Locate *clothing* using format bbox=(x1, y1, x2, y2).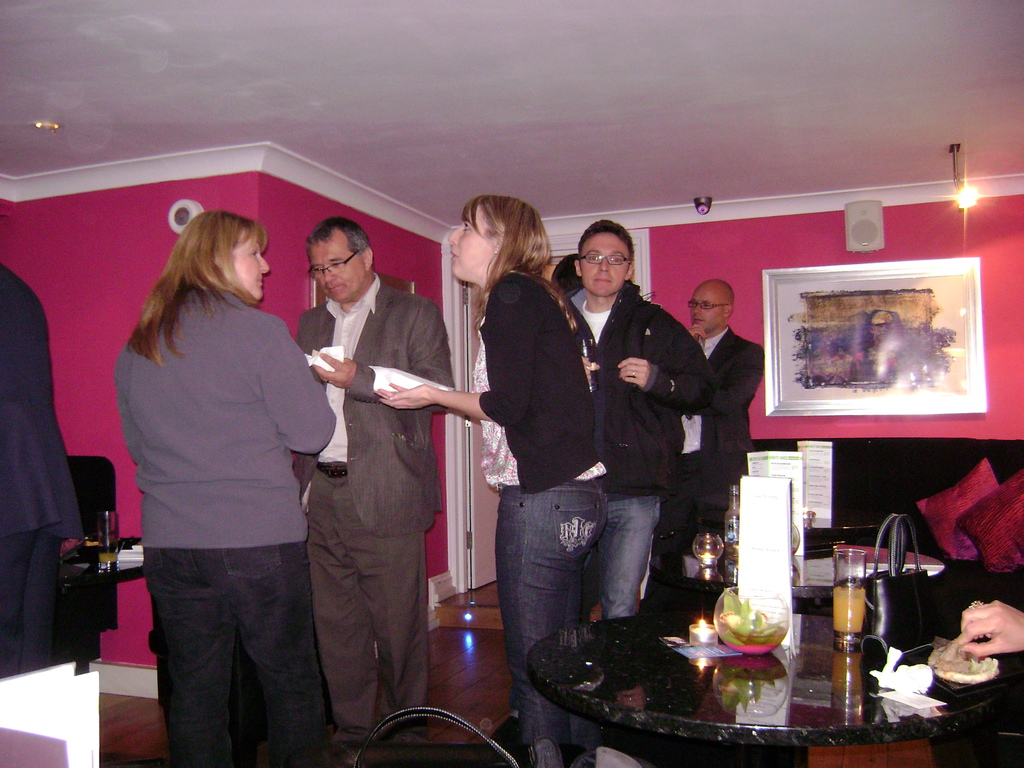
bbox=(661, 326, 767, 645).
